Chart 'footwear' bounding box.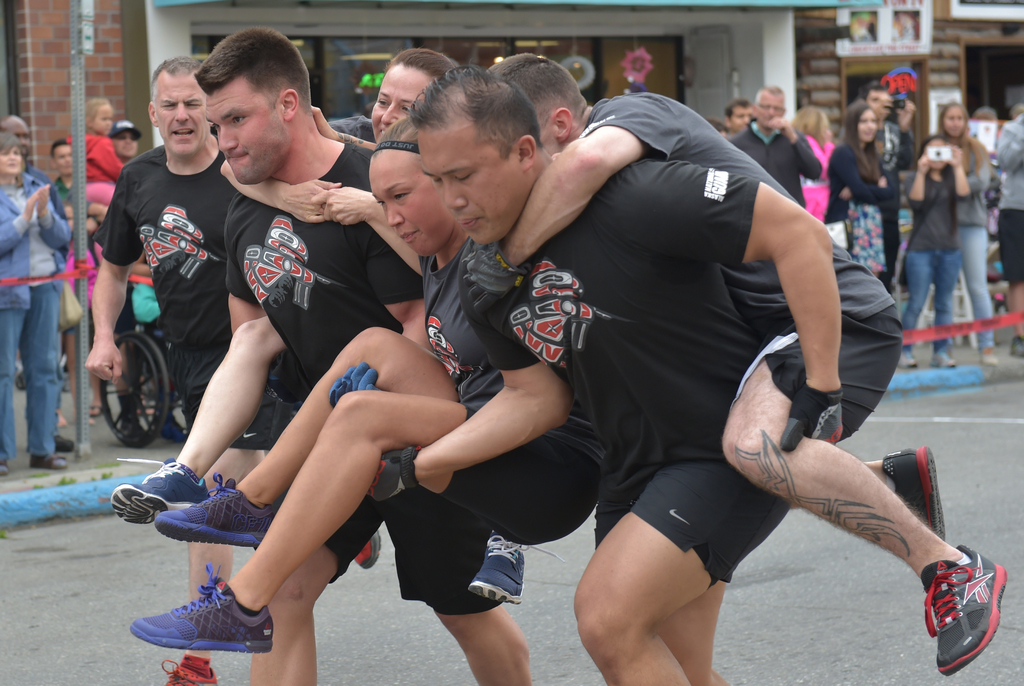
Charted: 980:351:1000:364.
